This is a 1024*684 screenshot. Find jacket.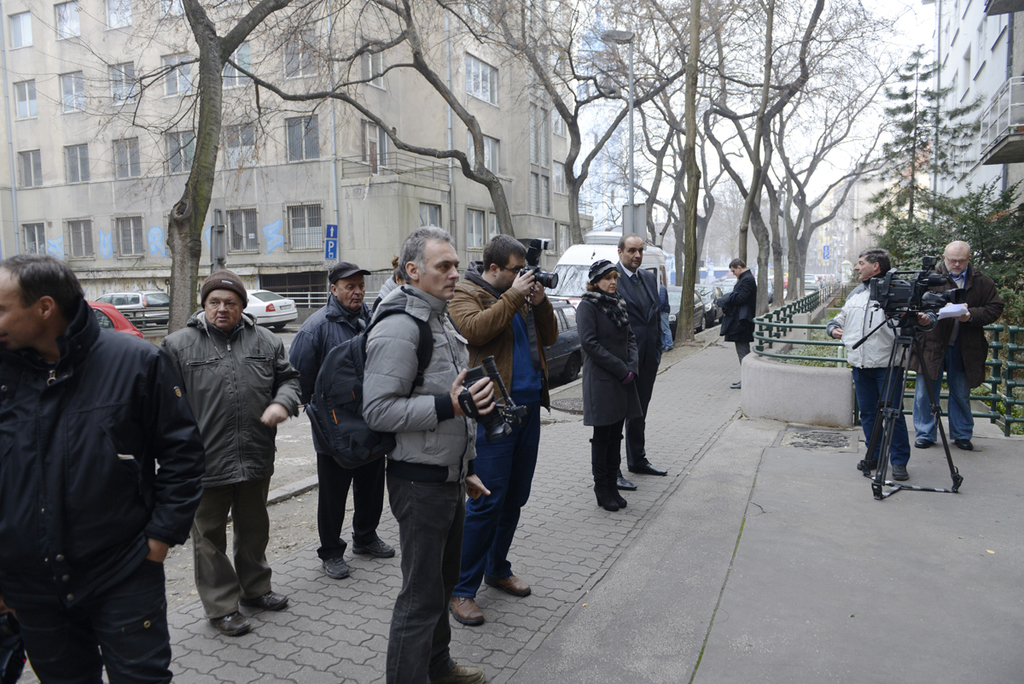
Bounding box: crop(445, 257, 555, 413).
